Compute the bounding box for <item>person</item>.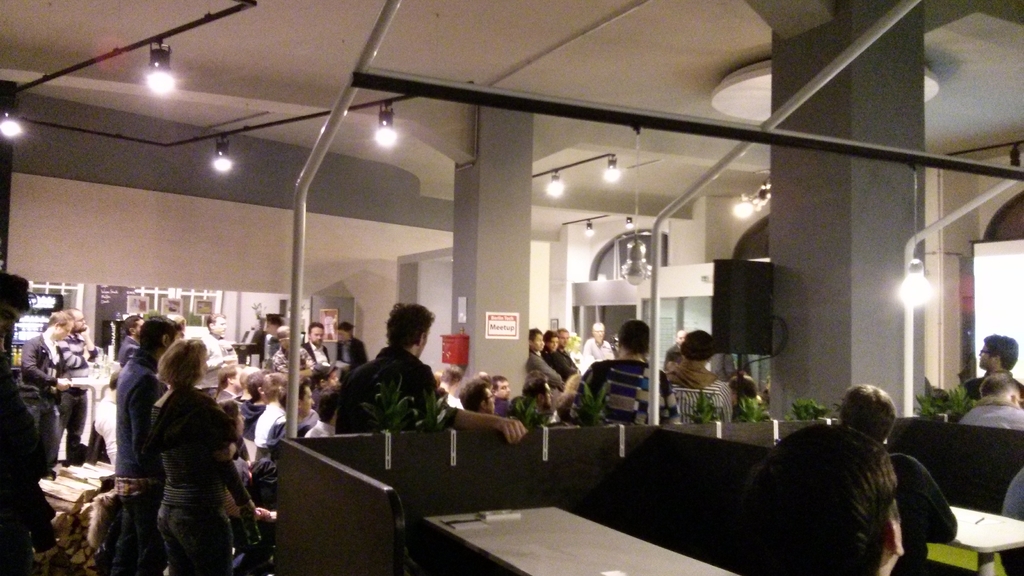
772, 380, 966, 575.
